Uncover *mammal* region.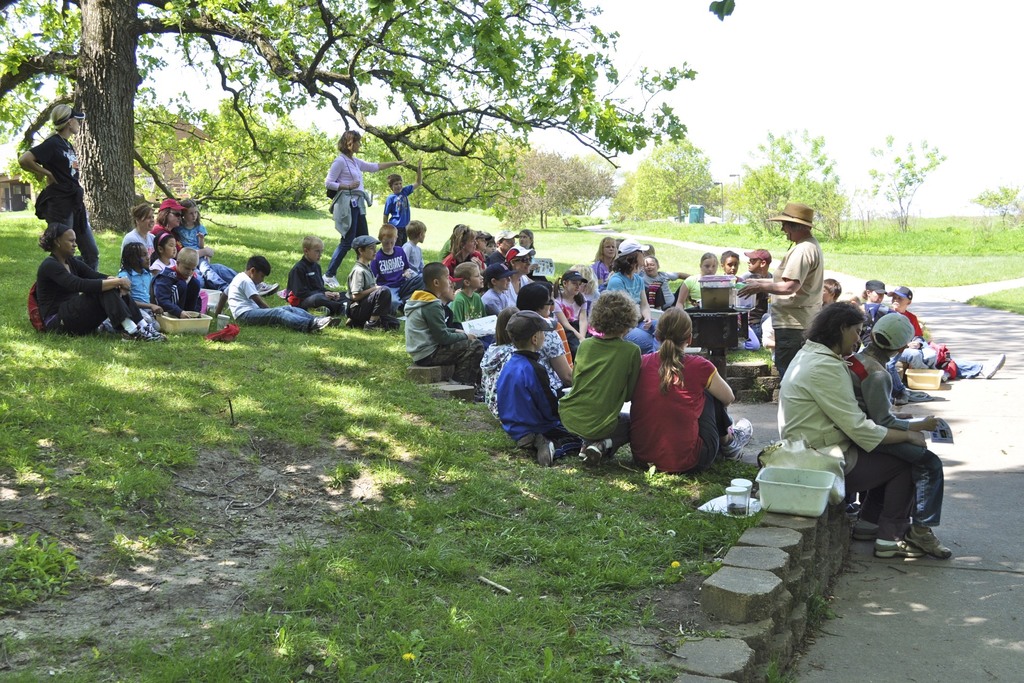
Uncovered: 886,284,1000,382.
